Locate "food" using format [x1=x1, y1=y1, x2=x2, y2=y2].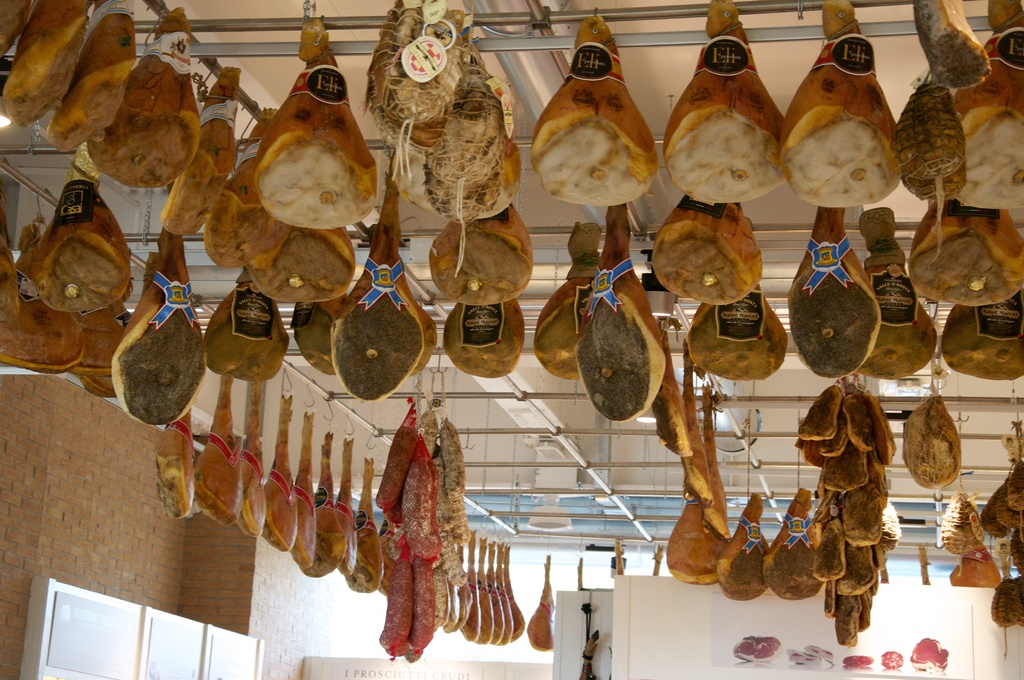
[x1=575, y1=555, x2=585, y2=593].
